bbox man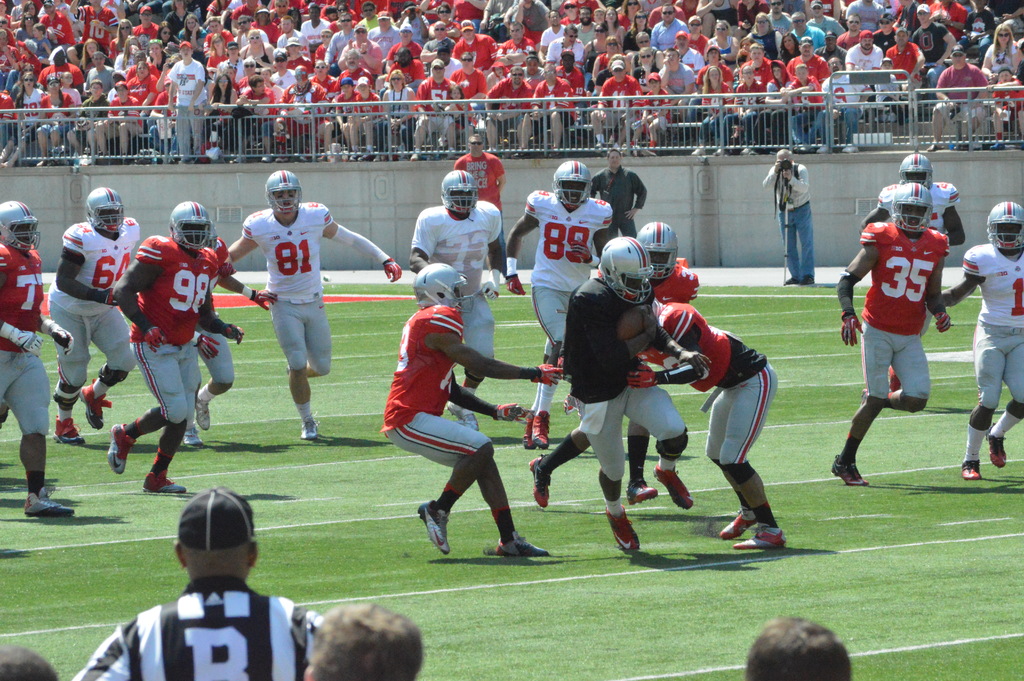
763:146:815:285
